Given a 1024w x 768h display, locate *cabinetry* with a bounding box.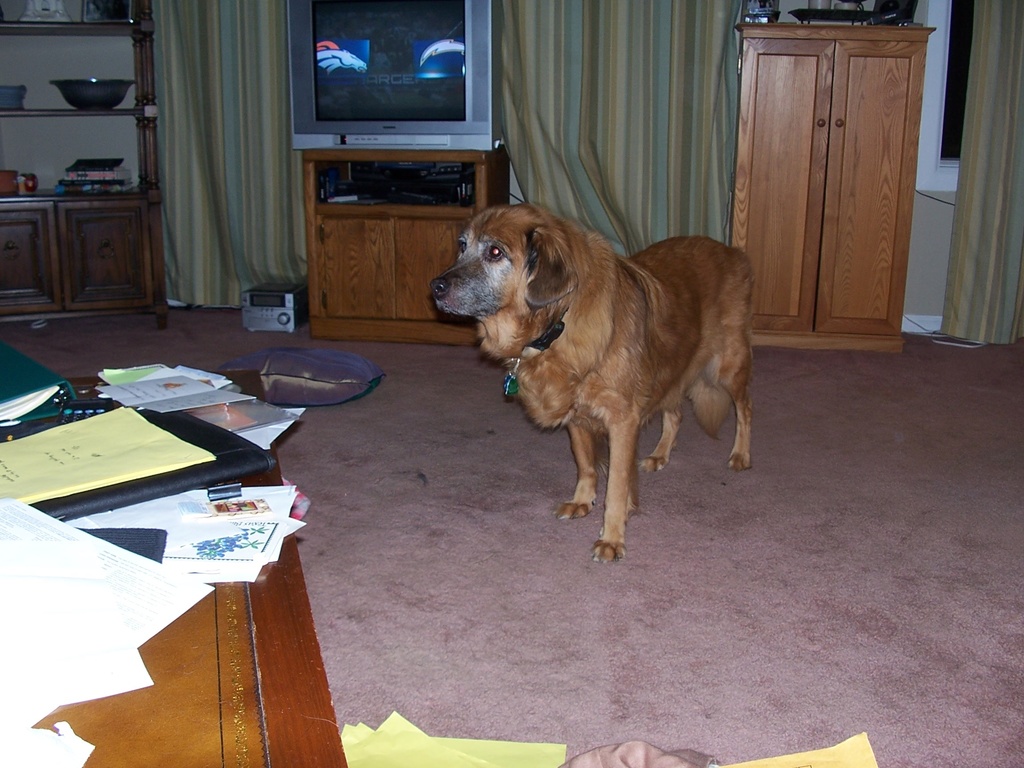
Located: (left=312, top=221, right=459, bottom=324).
